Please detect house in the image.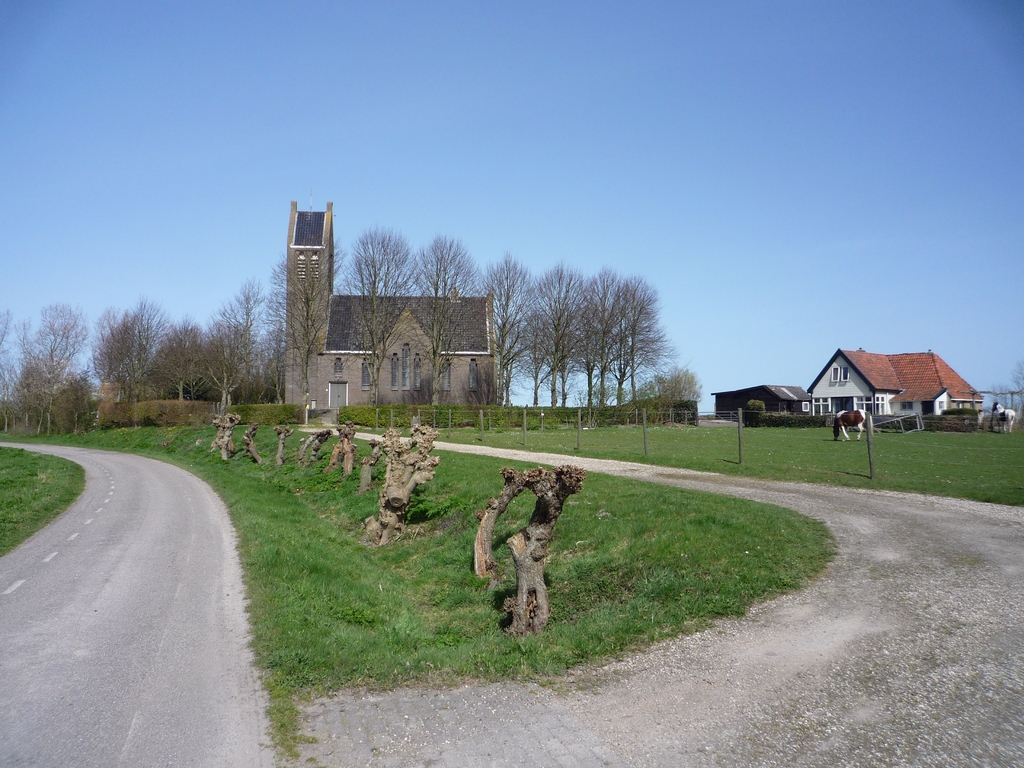
select_region(287, 198, 499, 424).
